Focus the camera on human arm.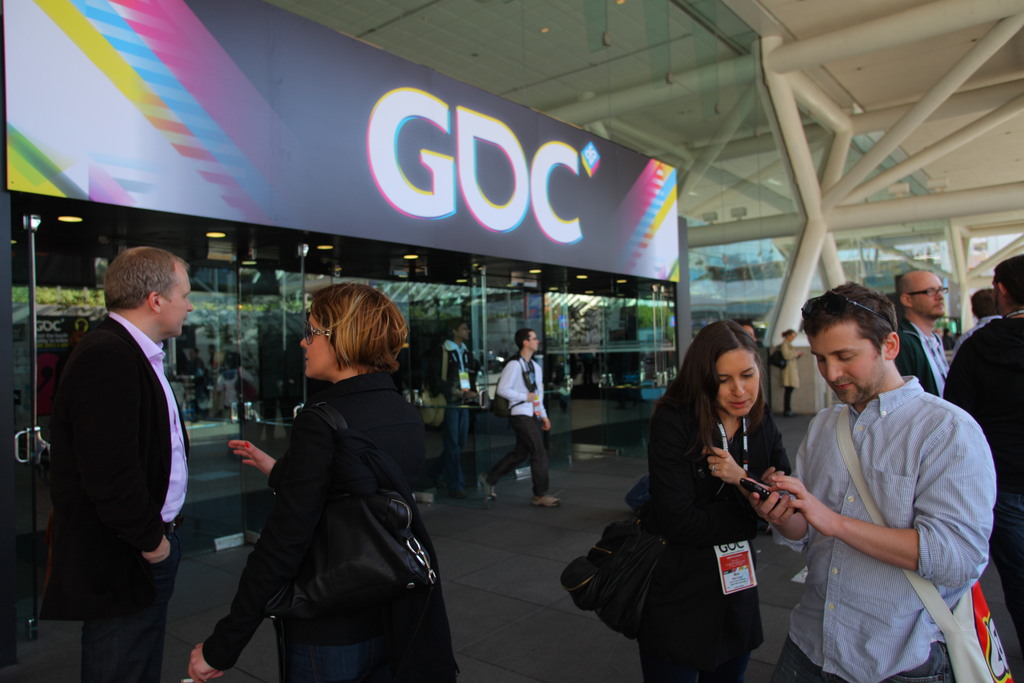
Focus region: [left=86, top=342, right=173, bottom=572].
